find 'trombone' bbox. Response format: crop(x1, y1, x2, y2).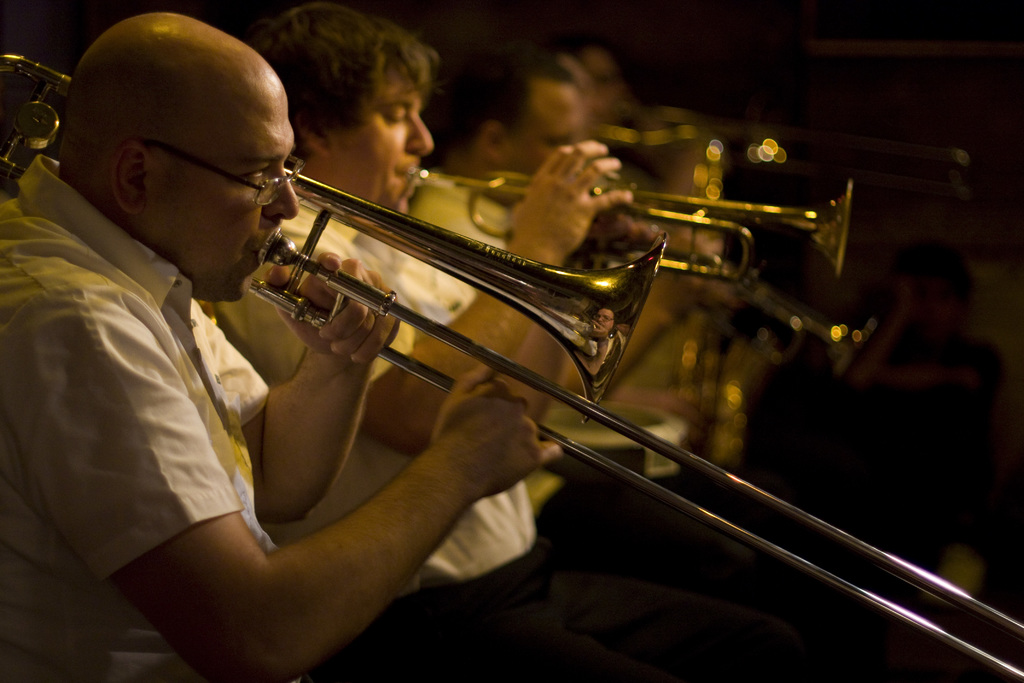
crop(0, 47, 1023, 682).
